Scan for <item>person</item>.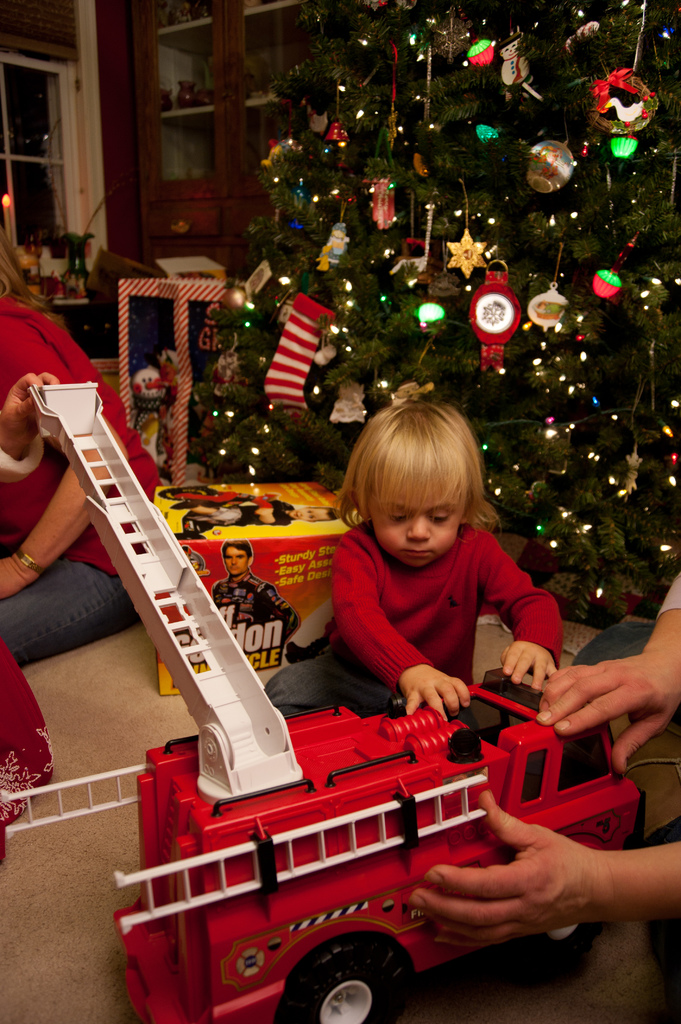
Scan result: [x1=212, y1=535, x2=291, y2=620].
